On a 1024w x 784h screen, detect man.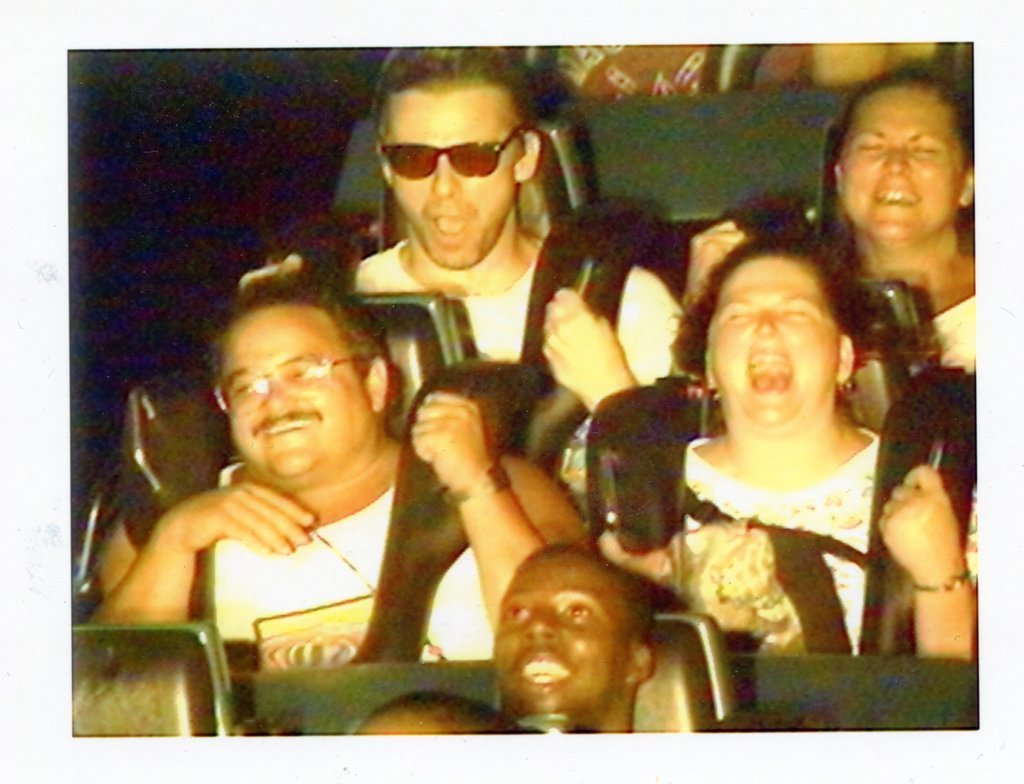
BBox(492, 543, 654, 752).
